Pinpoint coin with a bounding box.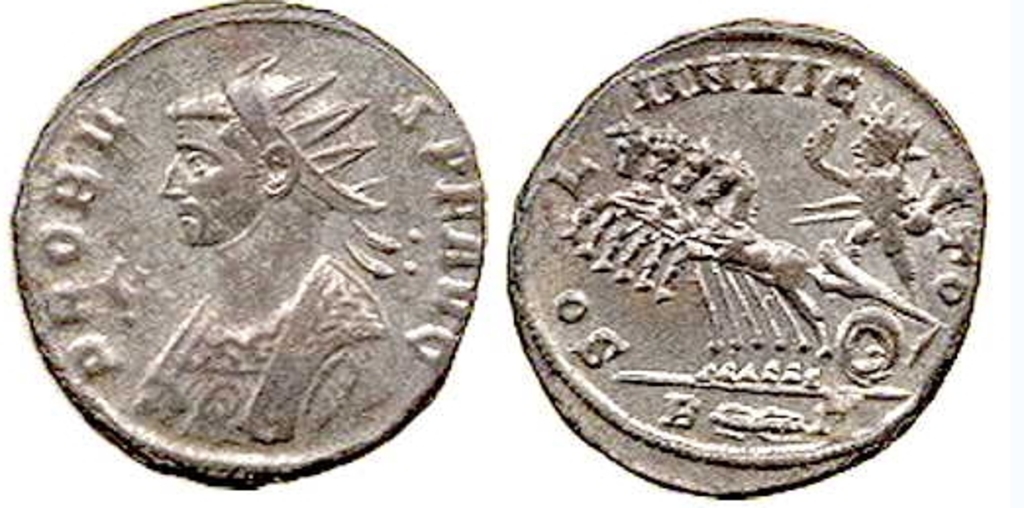
(left=508, top=18, right=987, bottom=500).
